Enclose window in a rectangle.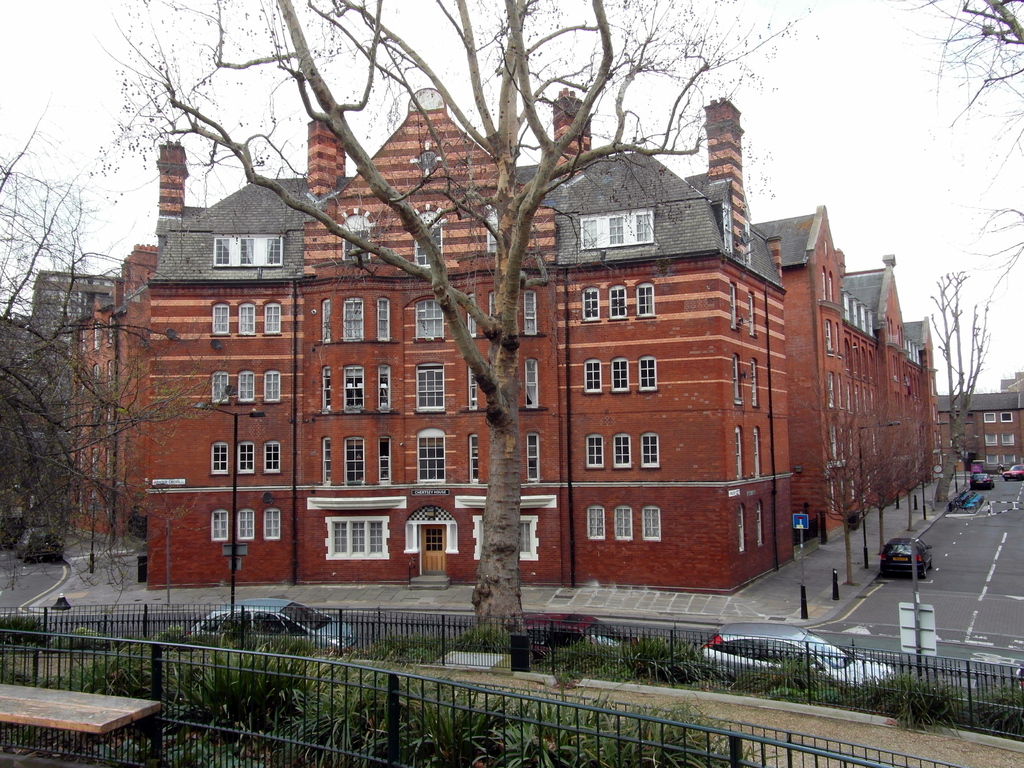
[414, 301, 440, 338].
